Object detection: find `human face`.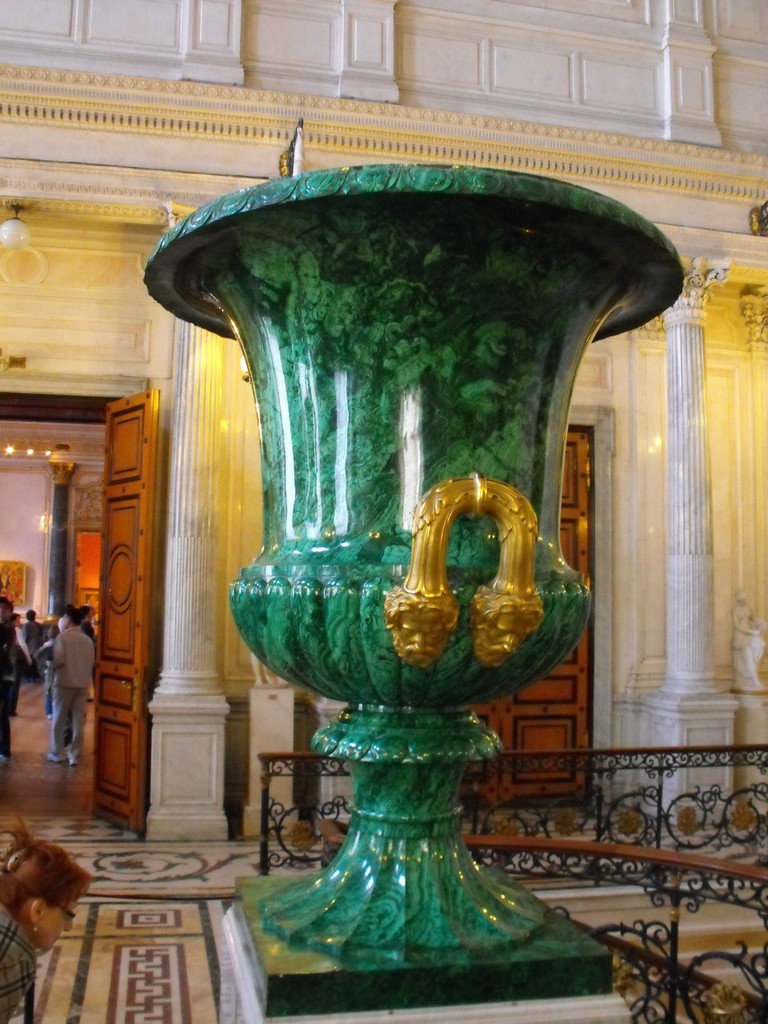
[left=0, top=607, right=8, bottom=623].
